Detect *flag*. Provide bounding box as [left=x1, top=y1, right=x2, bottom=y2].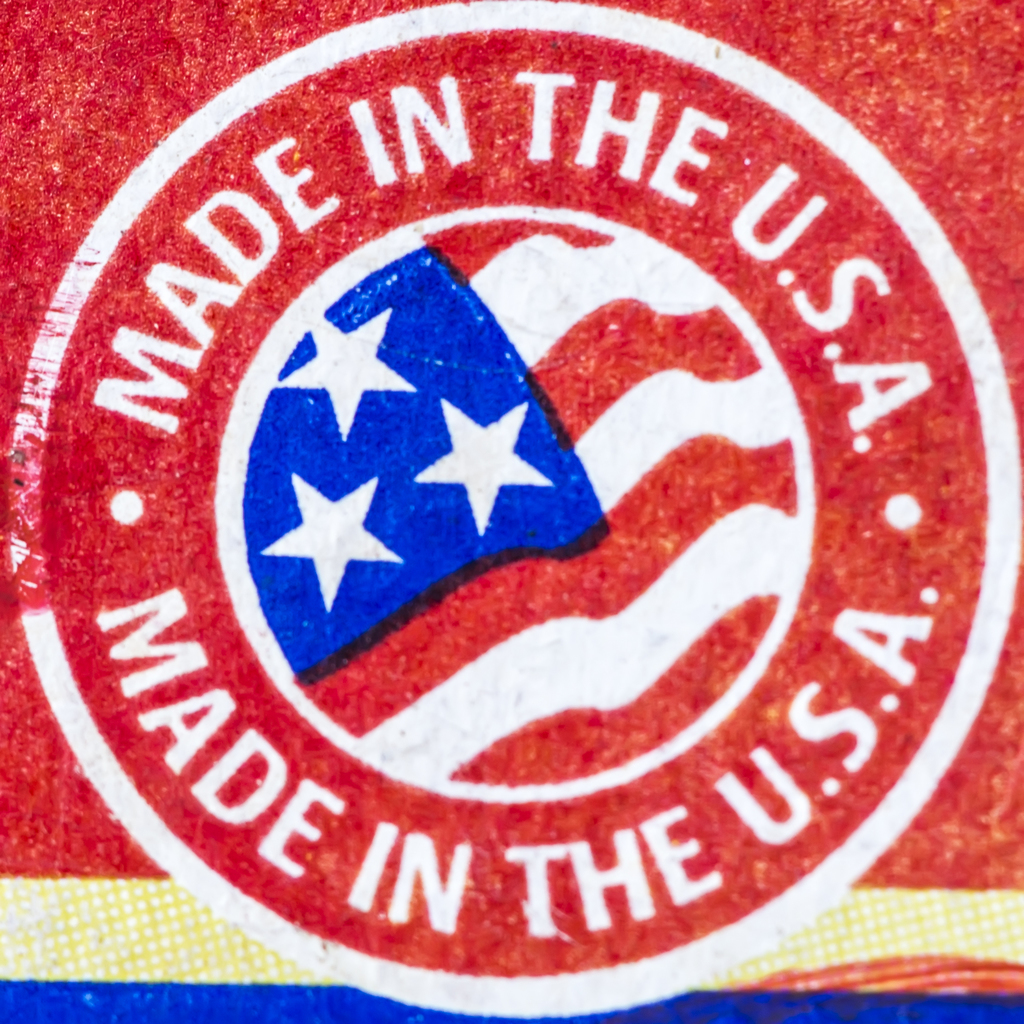
[left=97, top=251, right=807, bottom=817].
